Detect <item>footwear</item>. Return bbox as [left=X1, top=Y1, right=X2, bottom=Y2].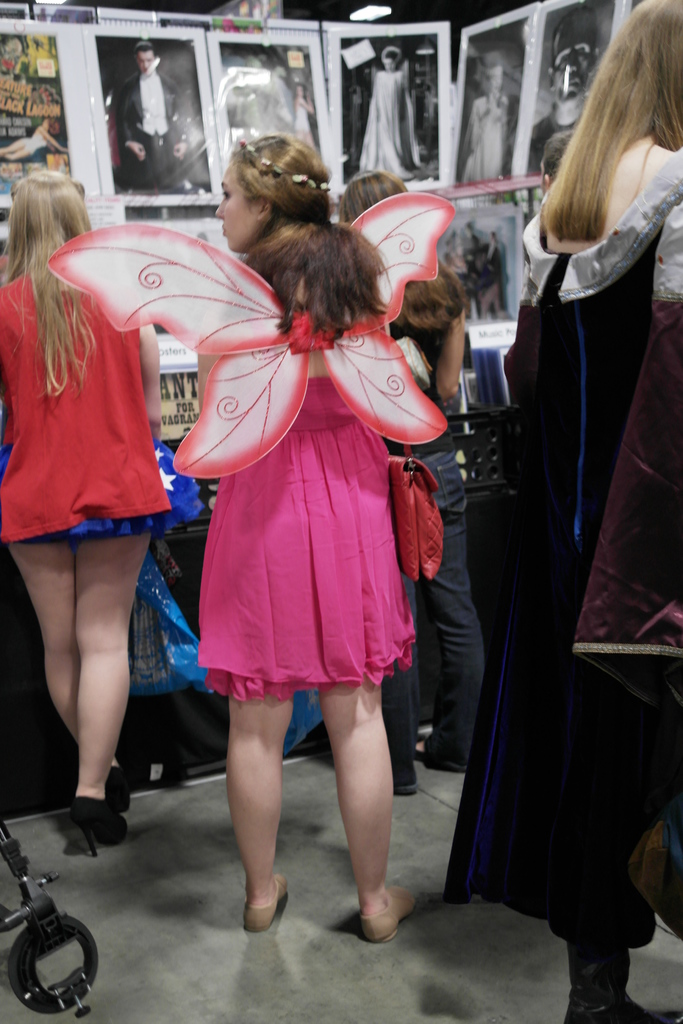
[left=358, top=883, right=421, bottom=952].
